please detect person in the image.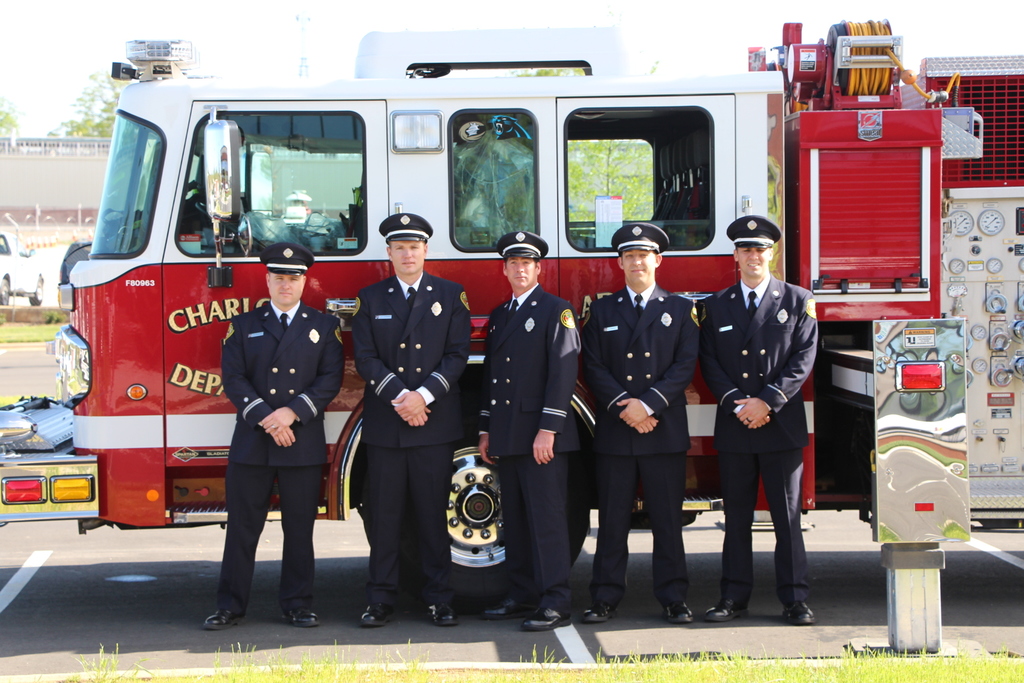
[left=717, top=194, right=827, bottom=641].
